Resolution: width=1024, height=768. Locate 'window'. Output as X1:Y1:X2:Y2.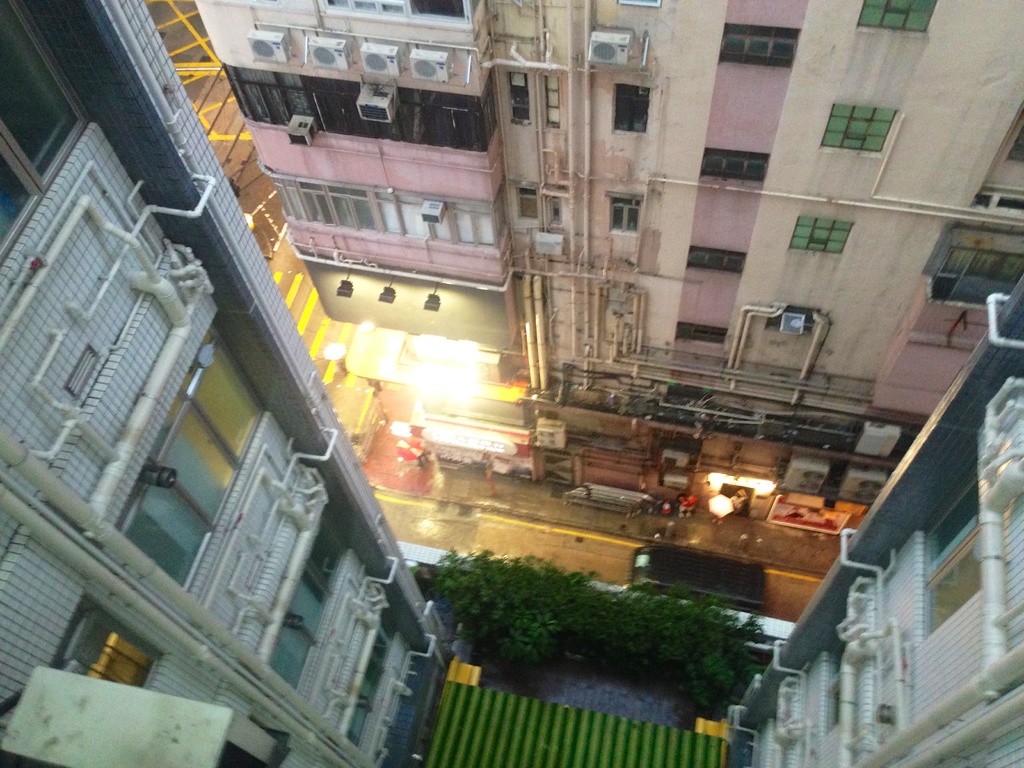
790:220:847:254.
